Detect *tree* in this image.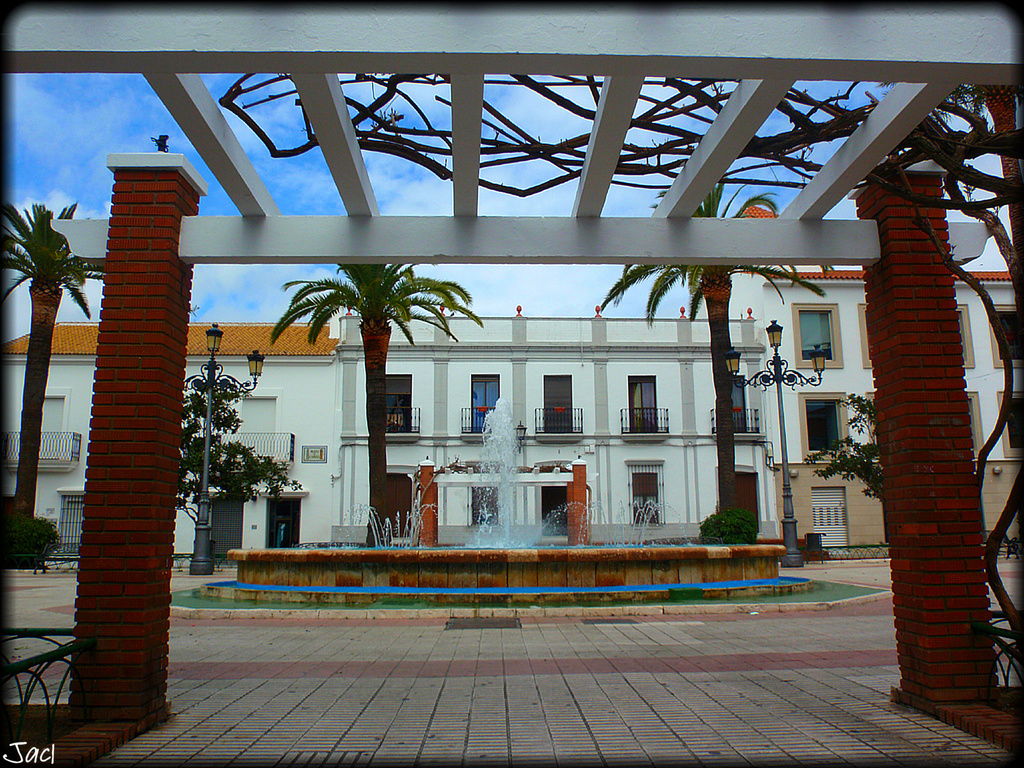
Detection: 608:172:823:527.
